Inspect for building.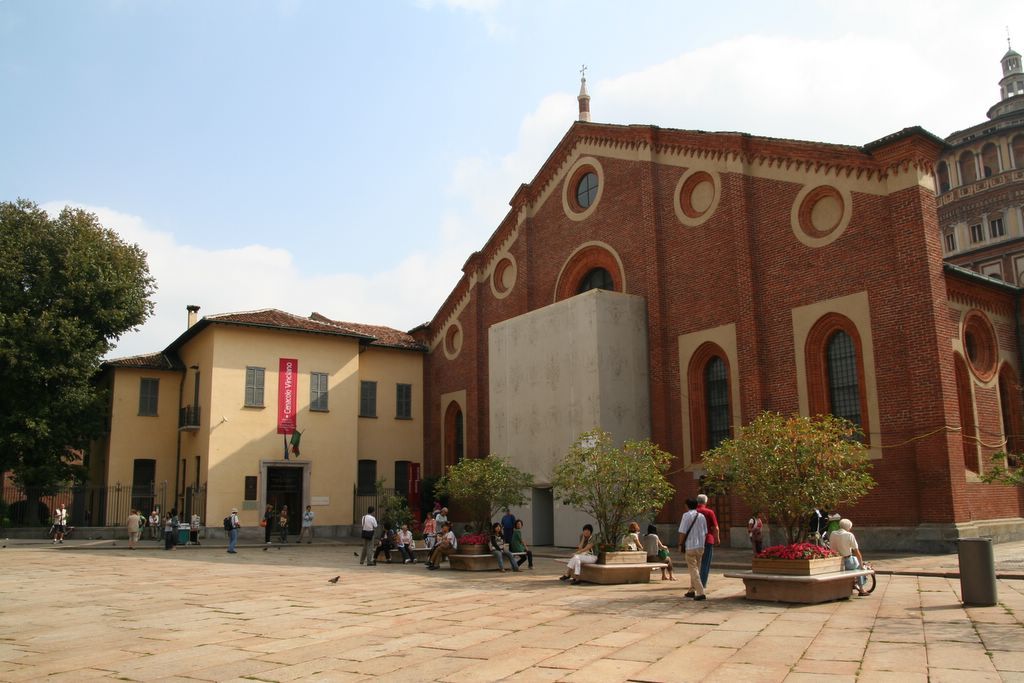
Inspection: select_region(416, 60, 1023, 557).
